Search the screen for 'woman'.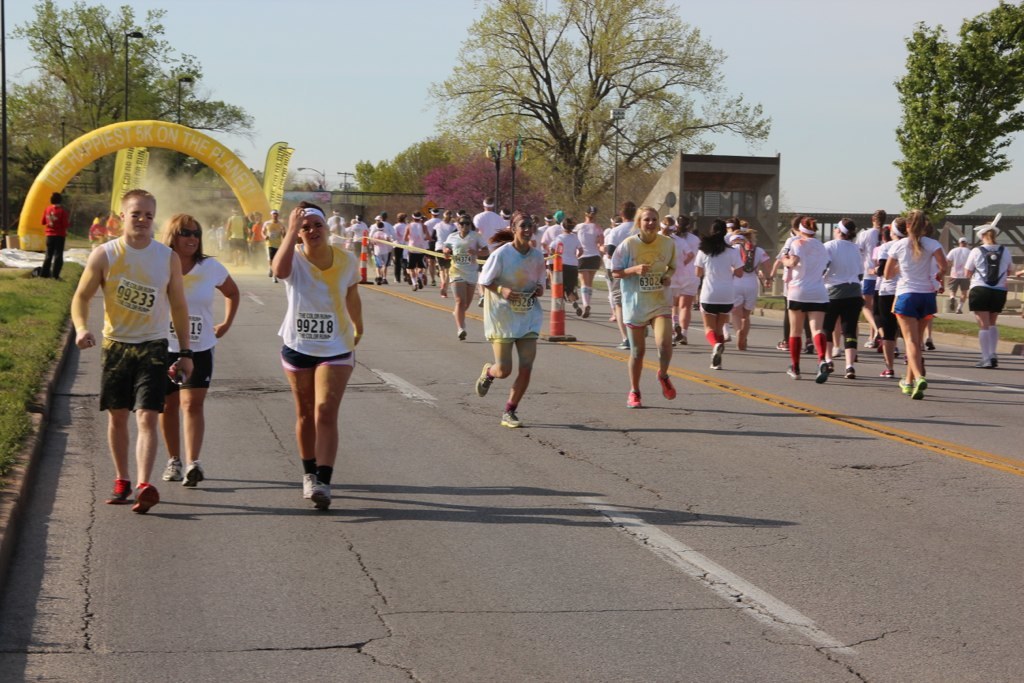
Found at bbox(881, 207, 949, 403).
